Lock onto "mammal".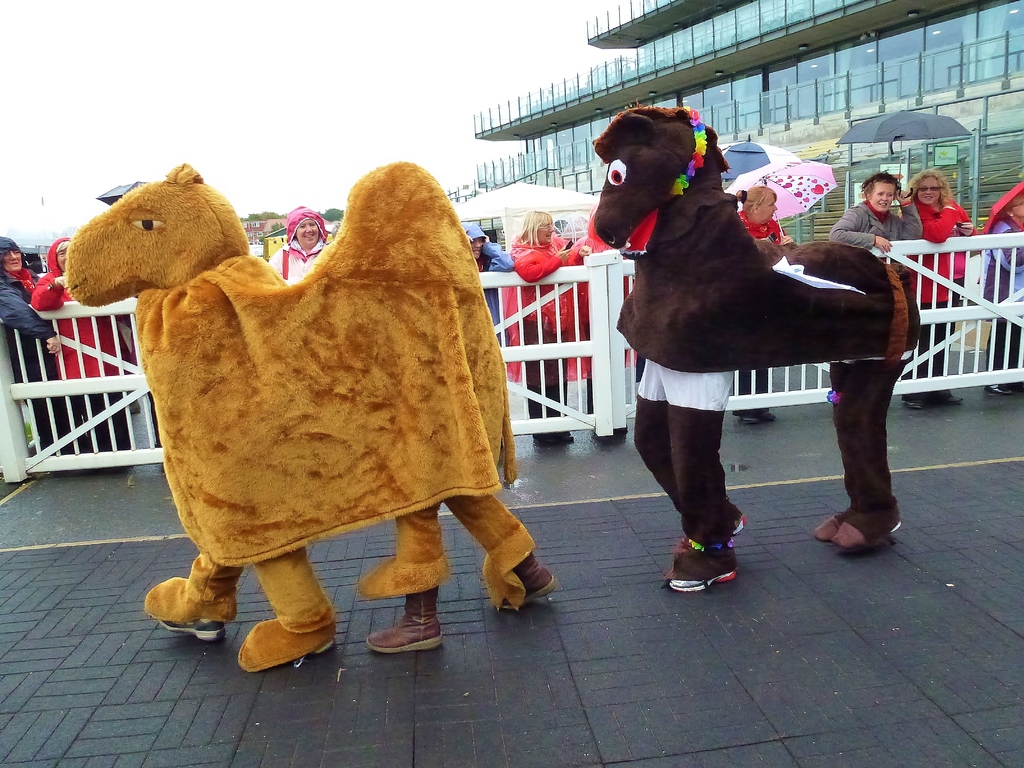
Locked: bbox(570, 131, 927, 531).
